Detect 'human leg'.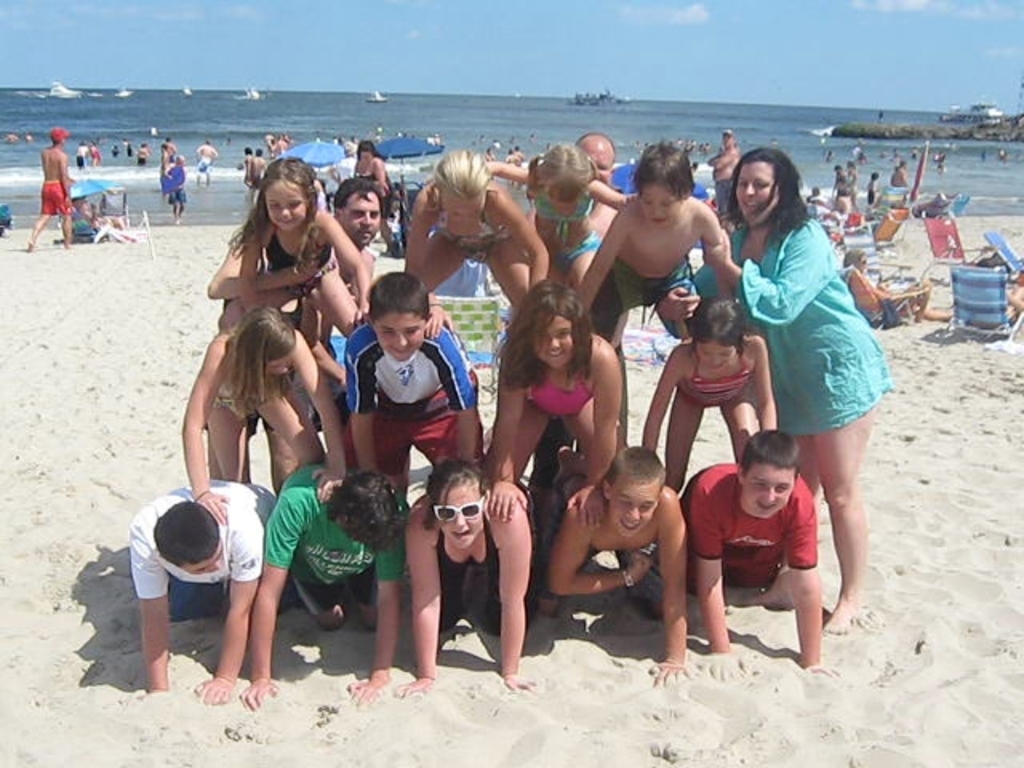
Detected at detection(562, 387, 597, 454).
